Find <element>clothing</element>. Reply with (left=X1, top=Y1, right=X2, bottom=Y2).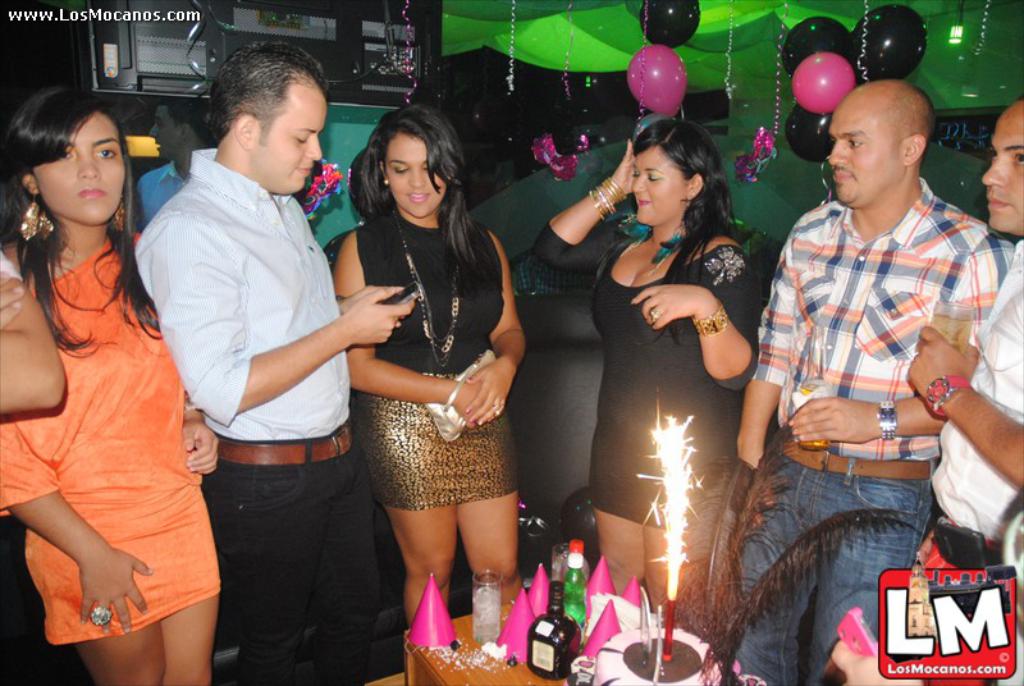
(left=129, top=145, right=379, bottom=685).
